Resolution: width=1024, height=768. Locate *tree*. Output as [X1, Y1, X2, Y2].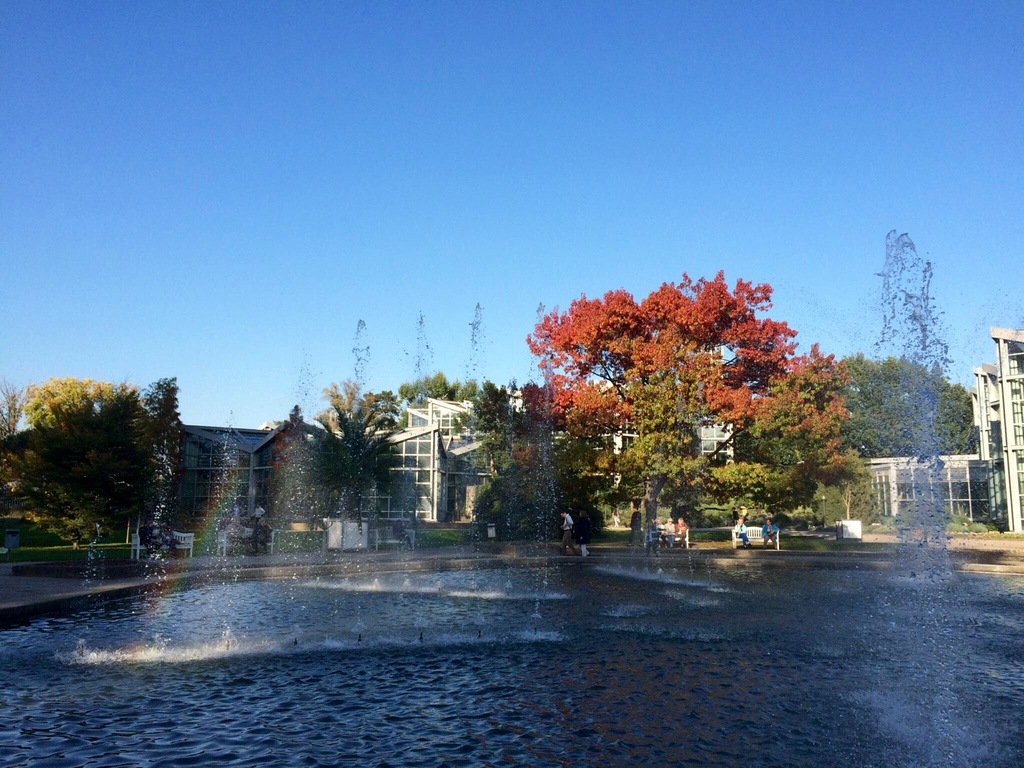
[266, 401, 327, 527].
